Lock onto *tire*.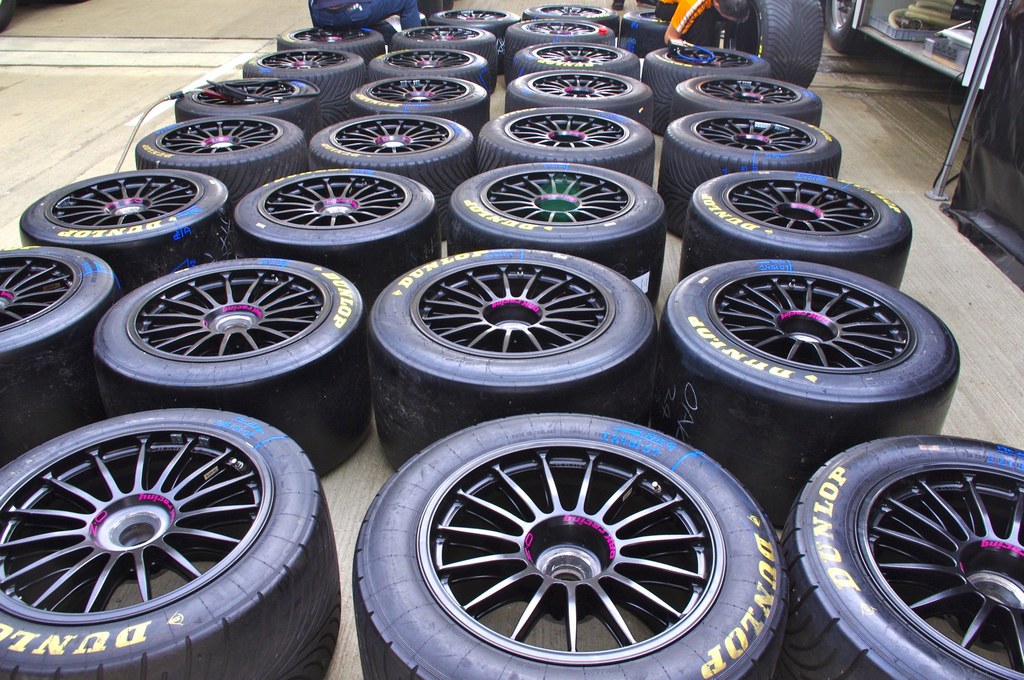
Locked: 824, 0, 870, 56.
